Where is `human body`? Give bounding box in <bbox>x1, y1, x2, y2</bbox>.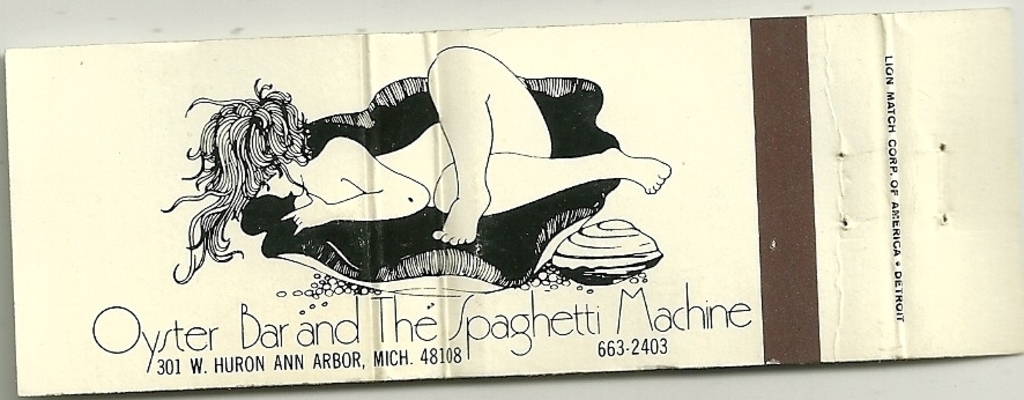
<bbox>276, 45, 678, 253</bbox>.
